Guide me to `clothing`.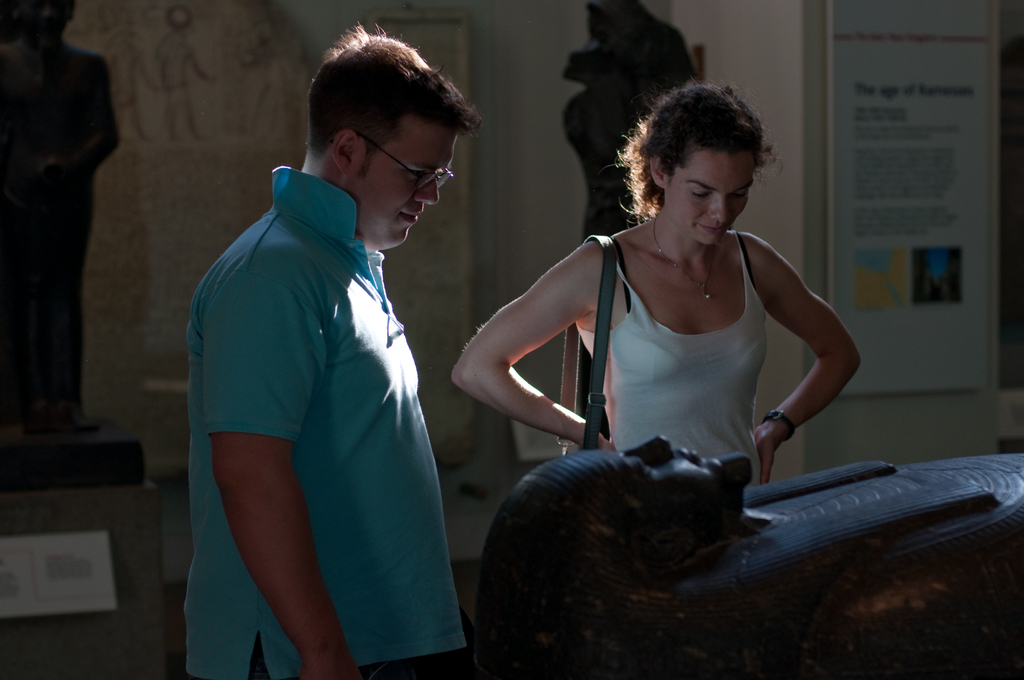
Guidance: <box>577,231,779,493</box>.
